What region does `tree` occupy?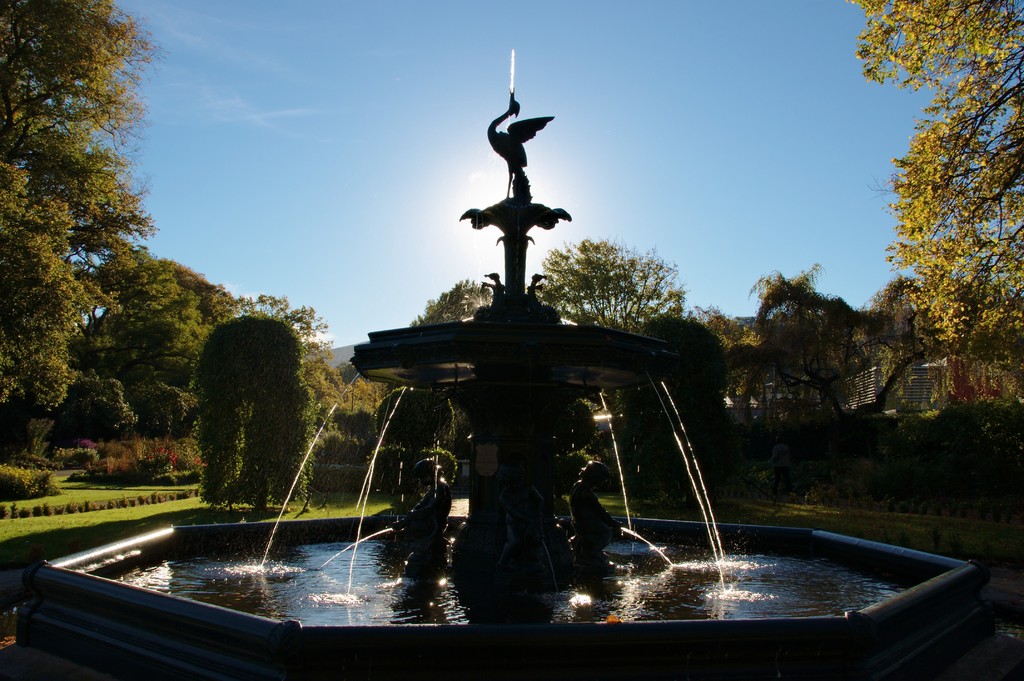
bbox=[865, 282, 922, 365].
